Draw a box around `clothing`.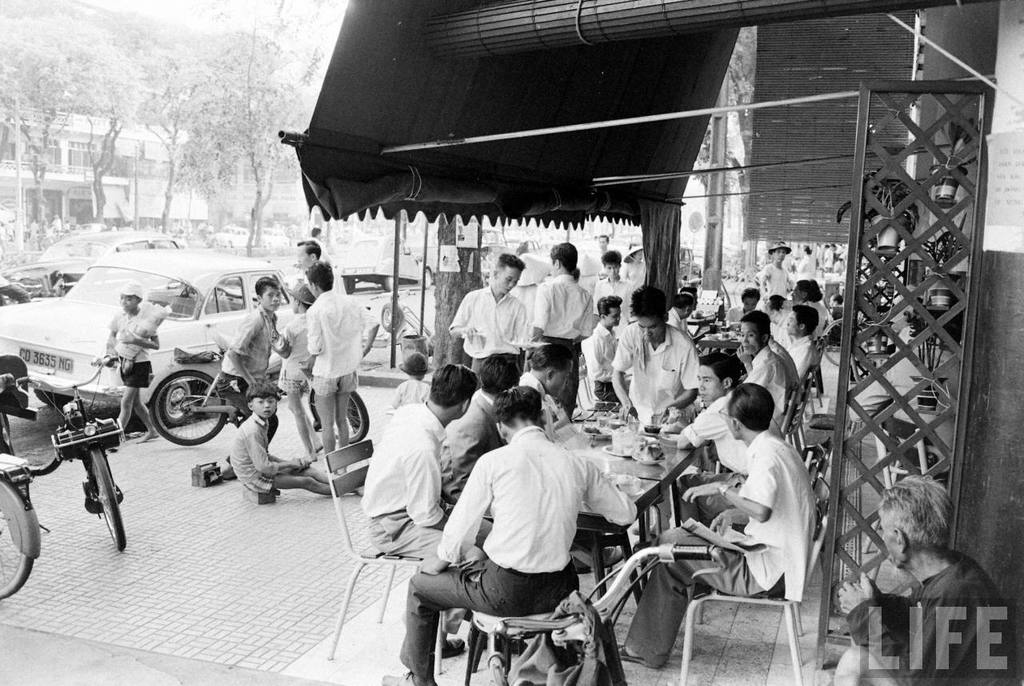
<bbox>277, 313, 311, 397</bbox>.
